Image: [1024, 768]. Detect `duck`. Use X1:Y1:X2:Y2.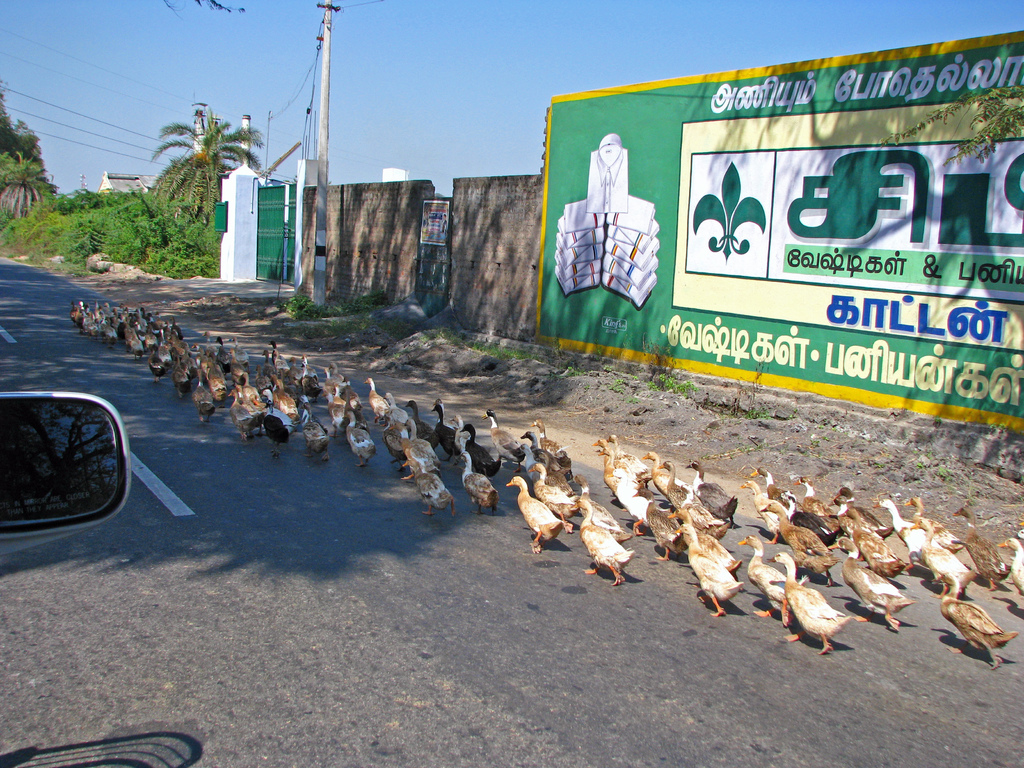
366:376:391:413.
